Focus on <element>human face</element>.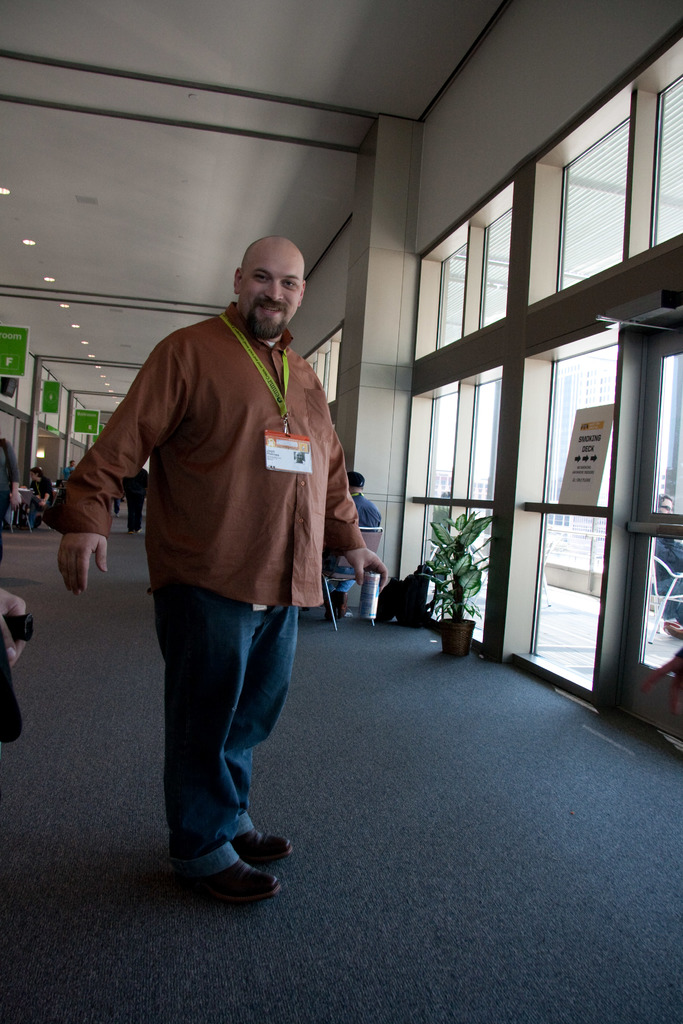
Focused at bbox(243, 242, 302, 337).
